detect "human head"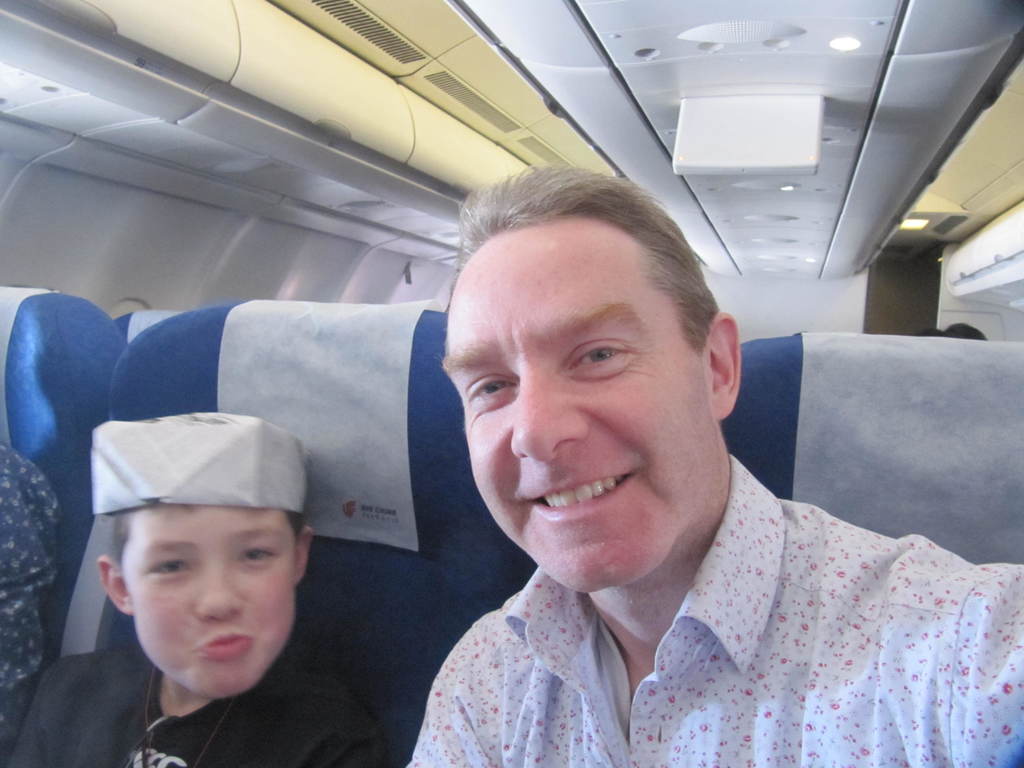
86 412 312 699
